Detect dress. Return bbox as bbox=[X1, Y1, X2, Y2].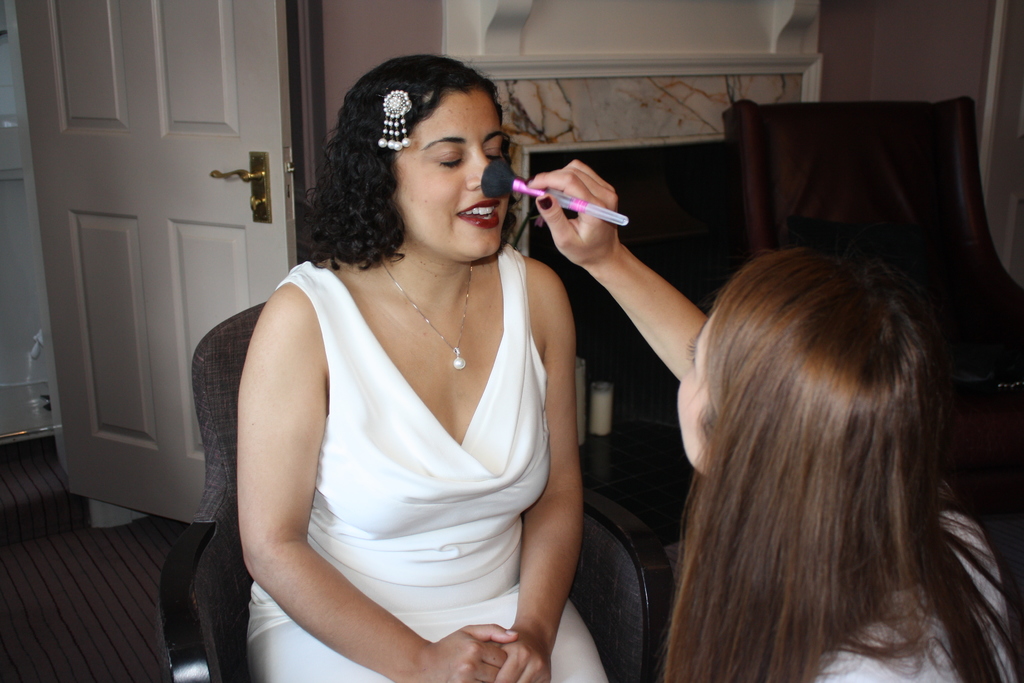
bbox=[246, 243, 606, 682].
